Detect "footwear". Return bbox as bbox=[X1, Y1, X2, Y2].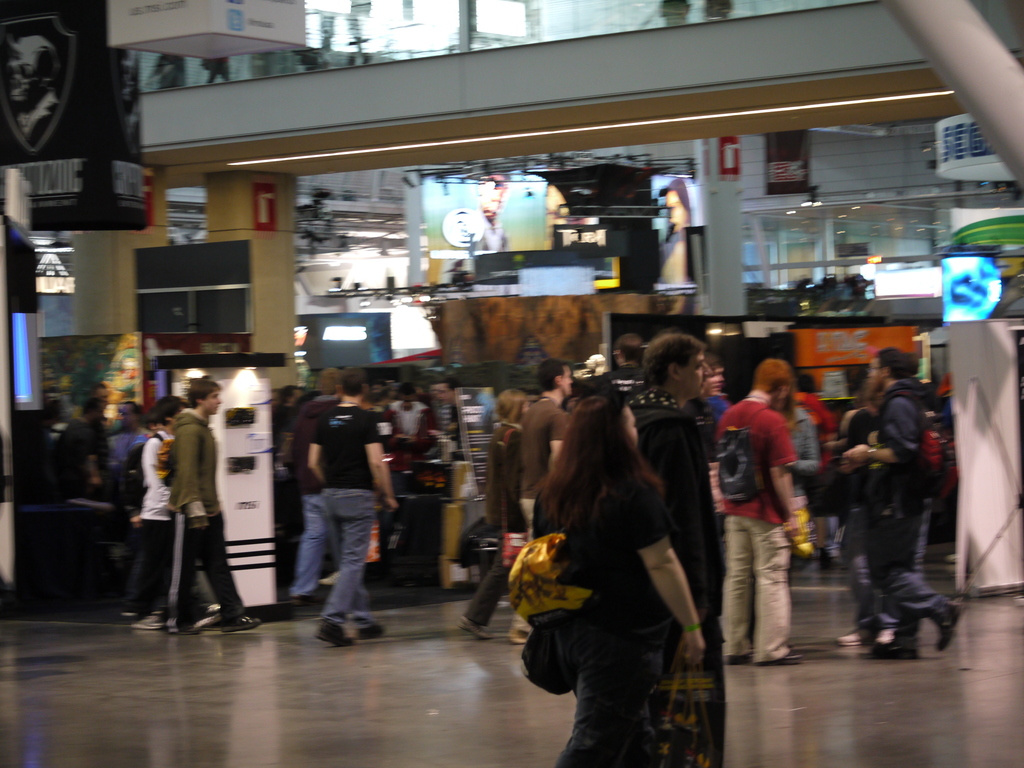
bbox=[130, 607, 168, 628].
